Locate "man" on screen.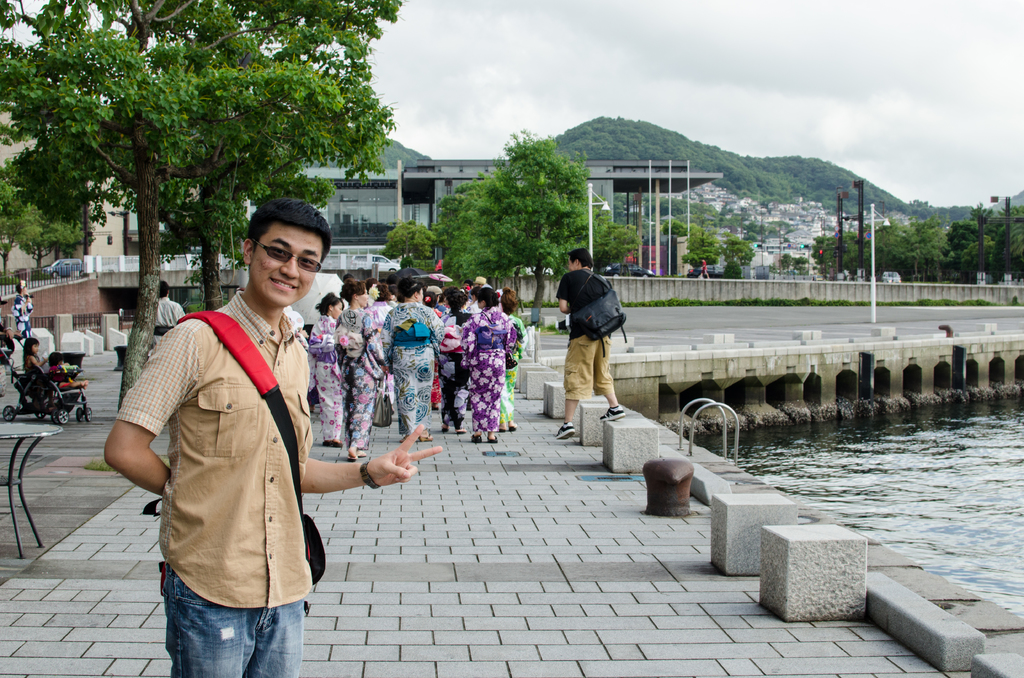
On screen at locate(556, 241, 626, 441).
